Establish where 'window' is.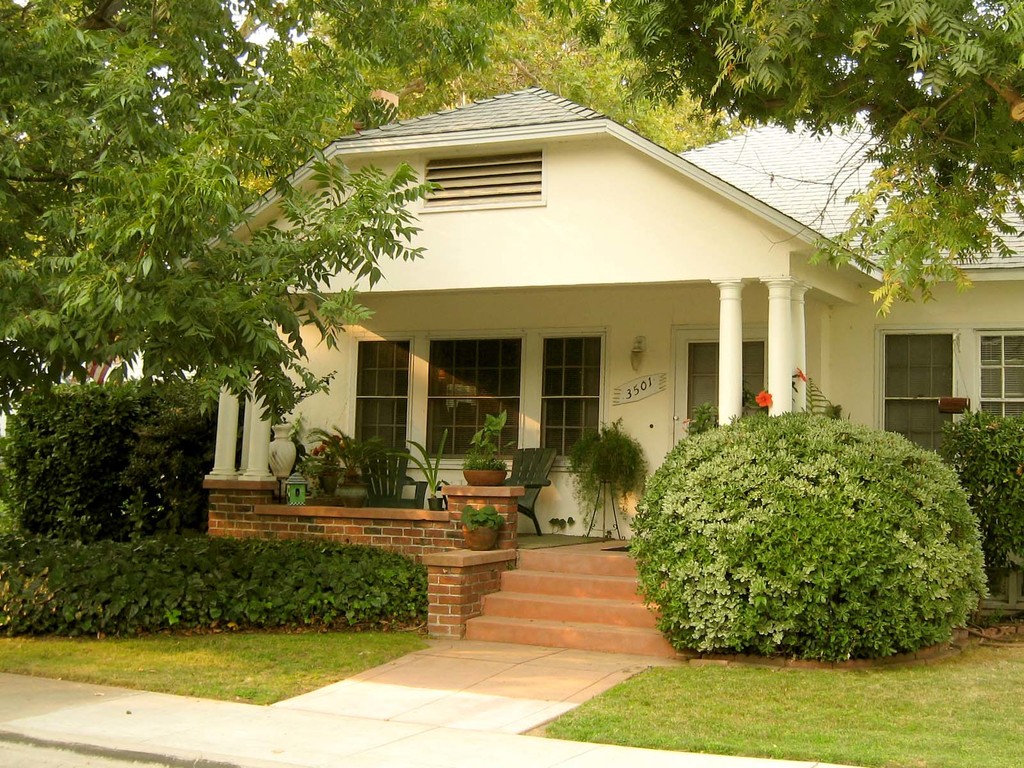
Established at detection(353, 339, 413, 456).
